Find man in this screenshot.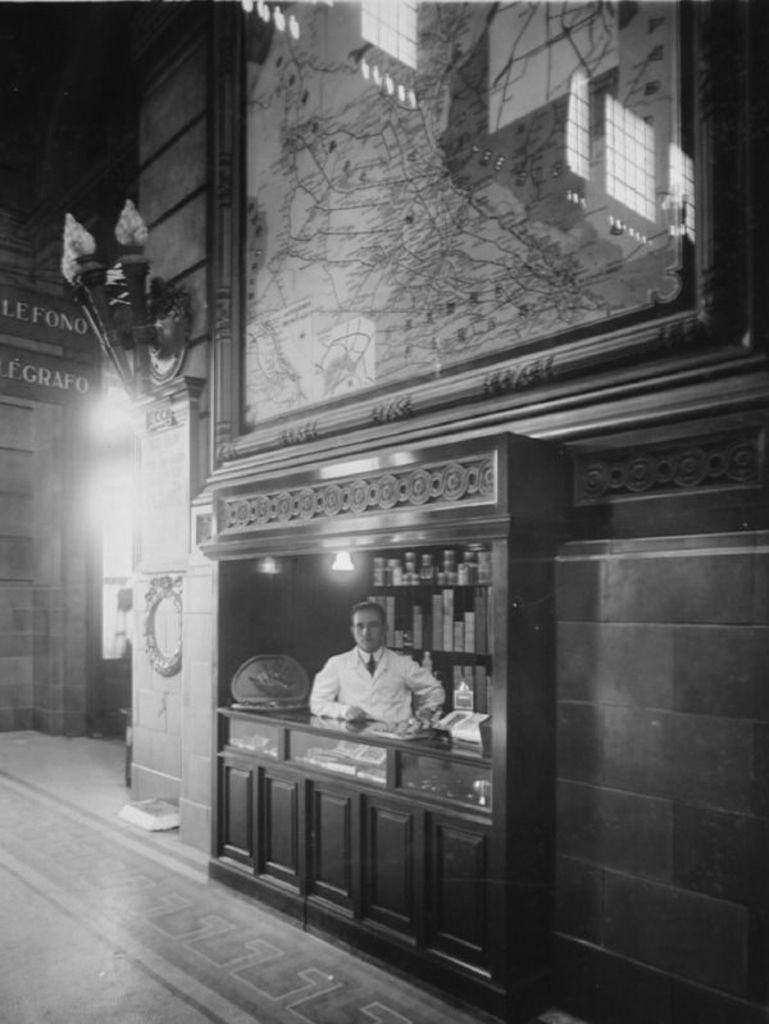
The bounding box for man is left=300, top=609, right=452, bottom=764.
